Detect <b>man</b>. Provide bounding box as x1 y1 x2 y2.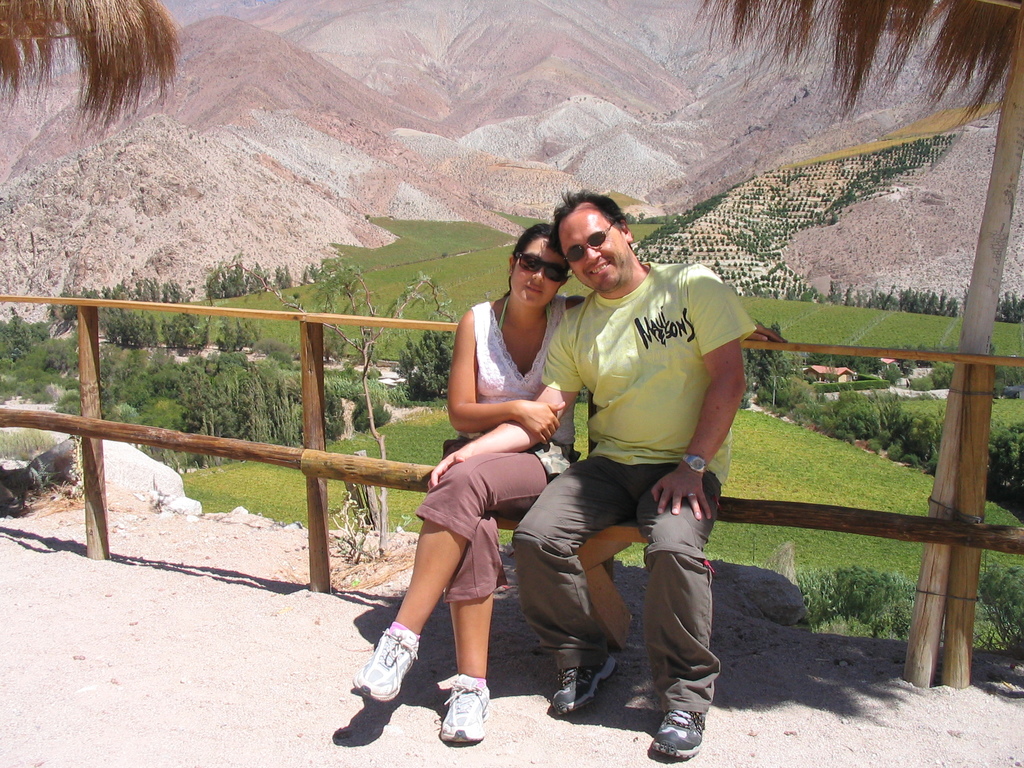
424 183 758 762.
